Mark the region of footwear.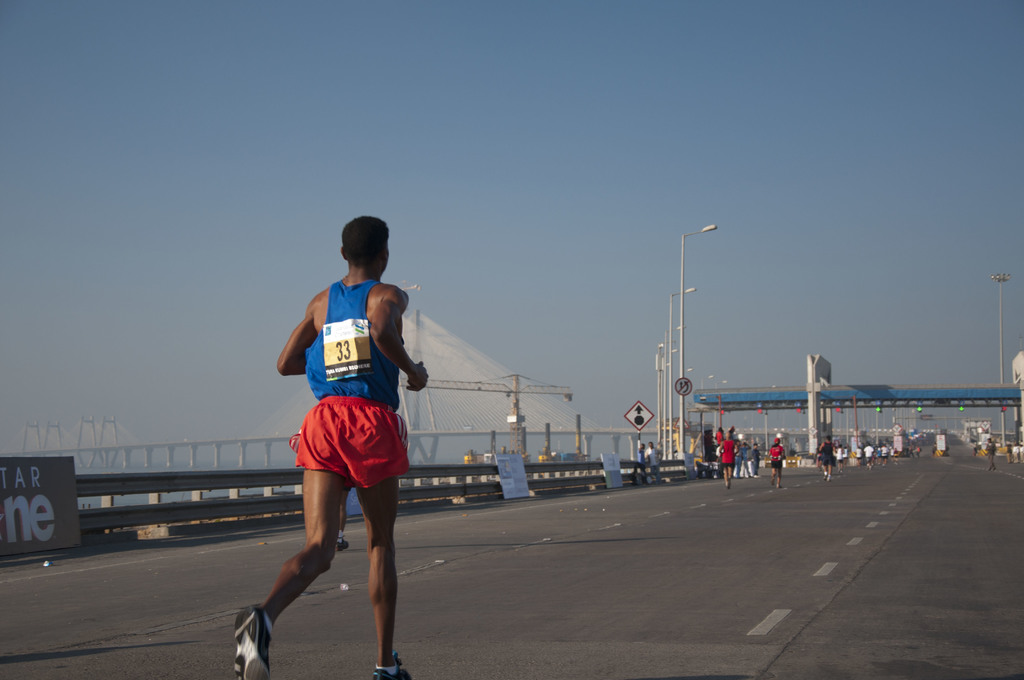
Region: bbox(225, 592, 286, 670).
